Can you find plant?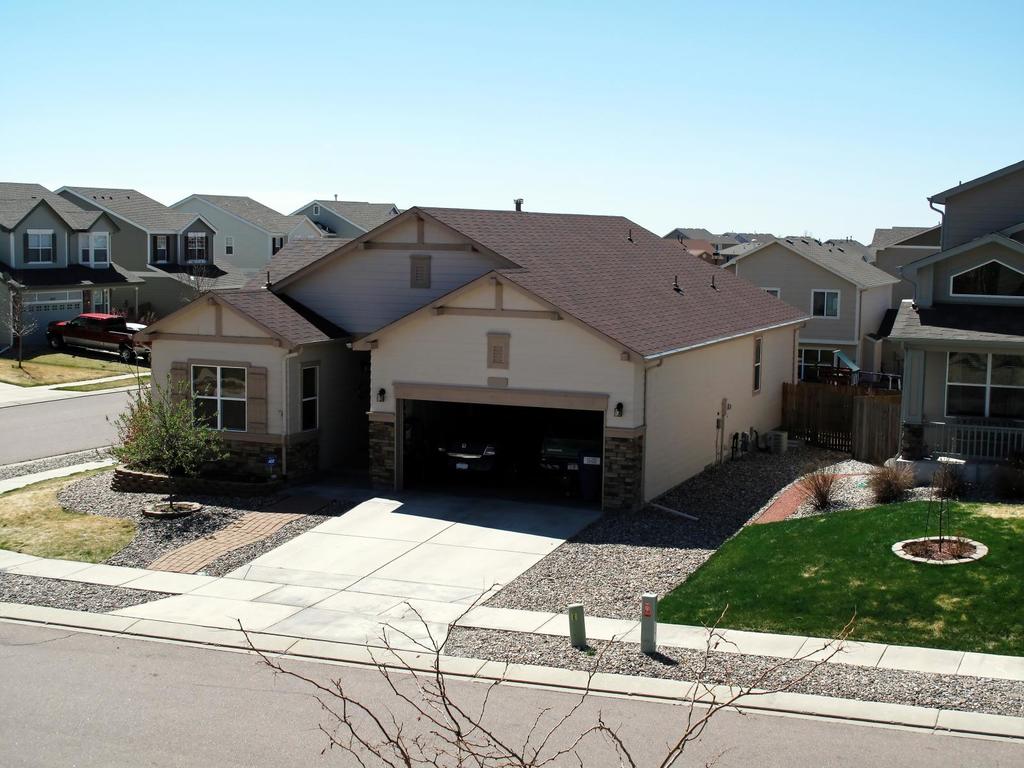
Yes, bounding box: {"left": 924, "top": 445, "right": 1000, "bottom": 502}.
